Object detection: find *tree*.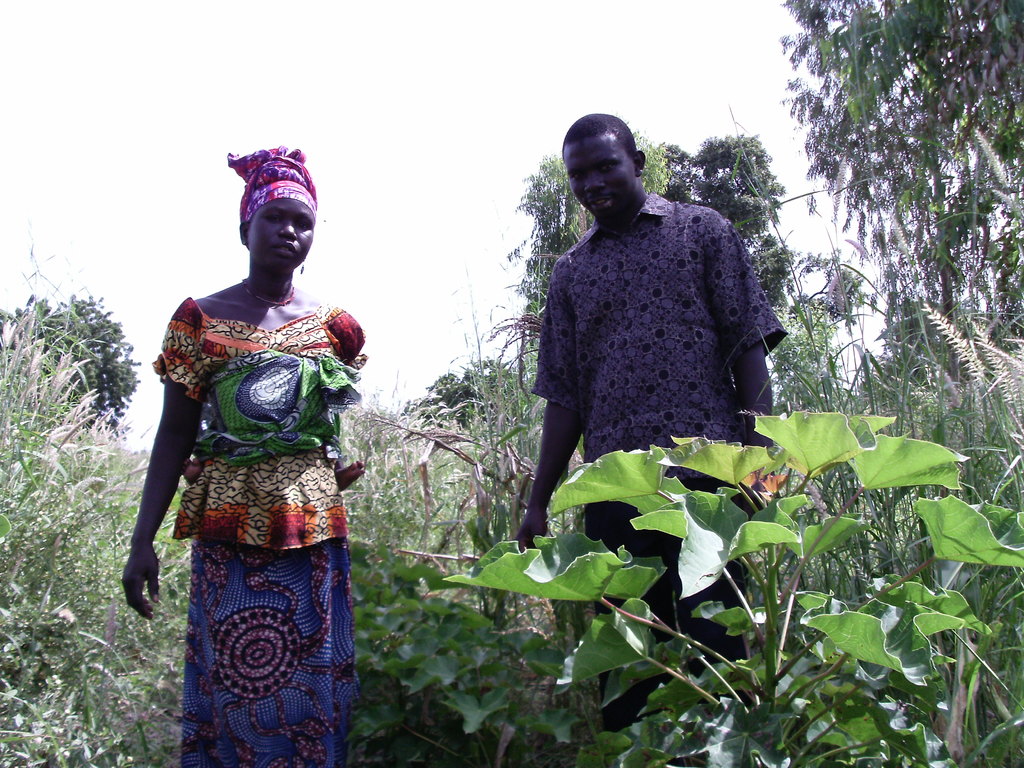
BBox(388, 347, 540, 477).
